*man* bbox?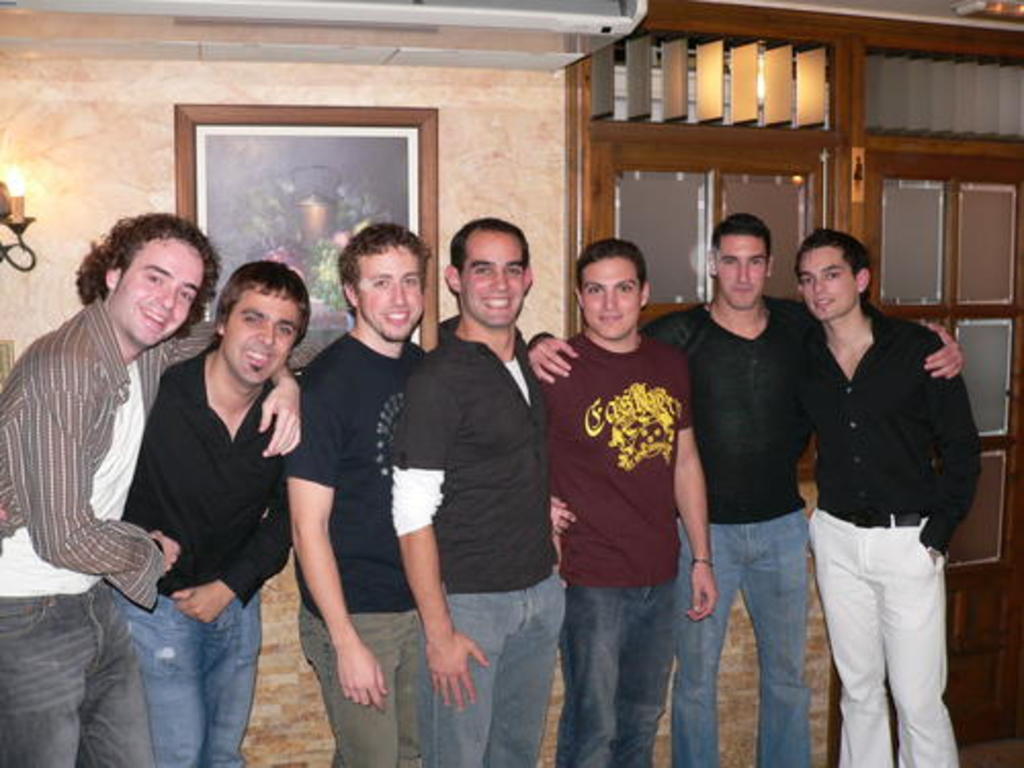
(285,223,430,766)
